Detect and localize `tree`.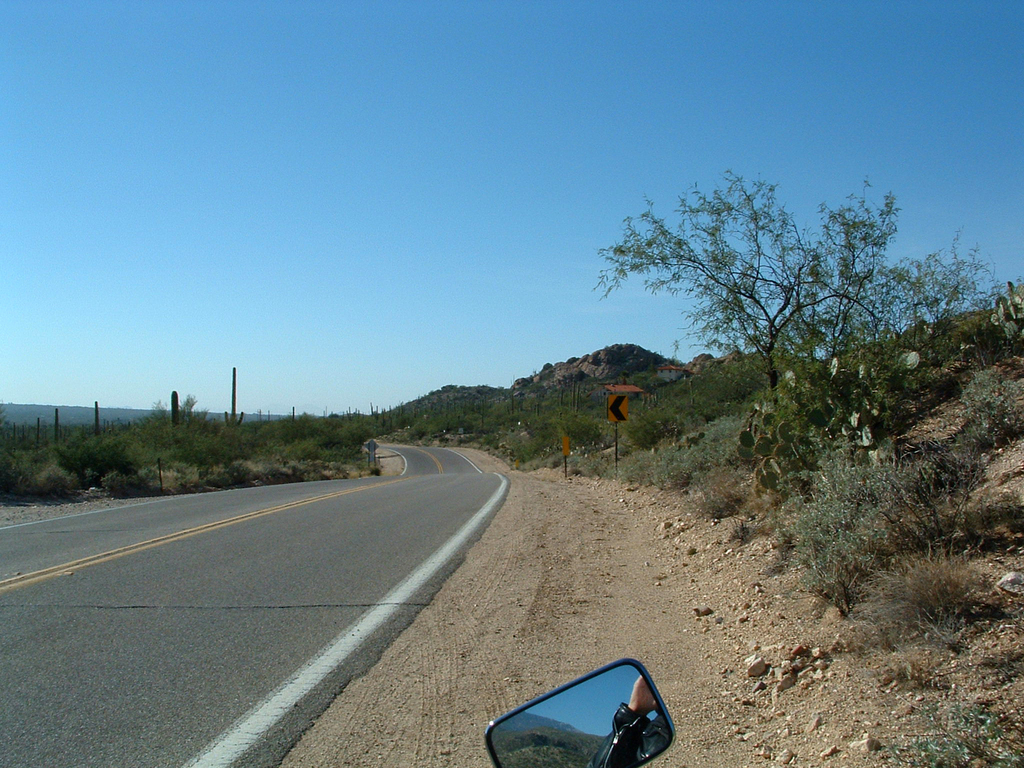
Localized at BBox(567, 162, 961, 508).
